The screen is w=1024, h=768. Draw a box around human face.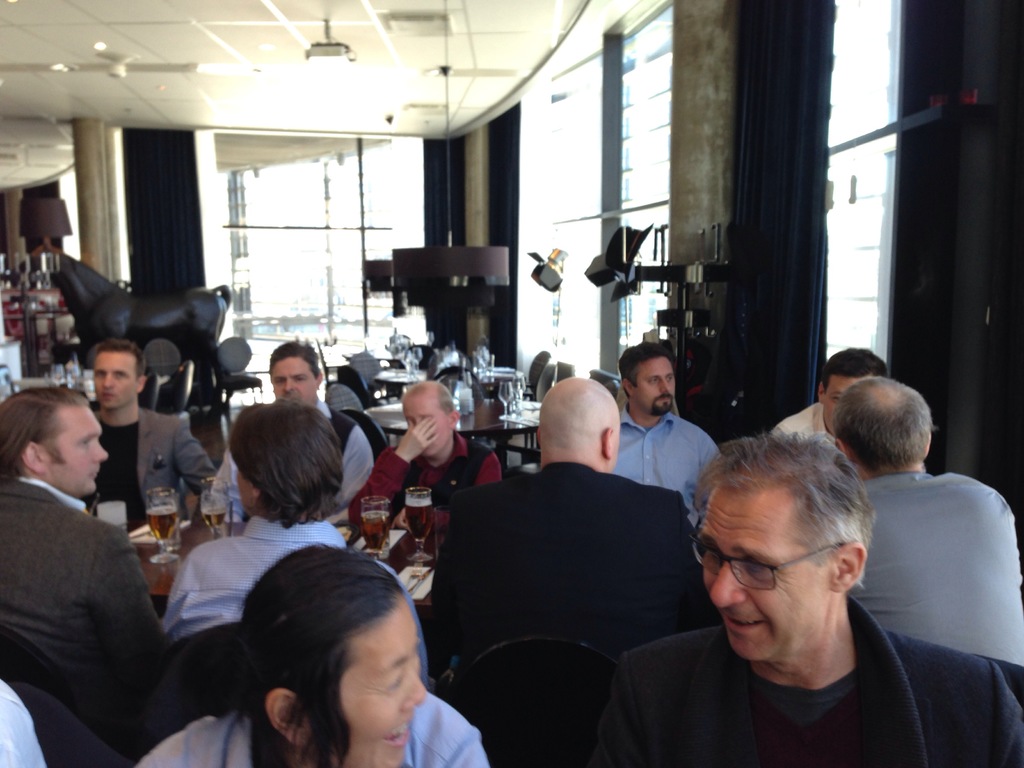
bbox=[634, 354, 675, 417].
